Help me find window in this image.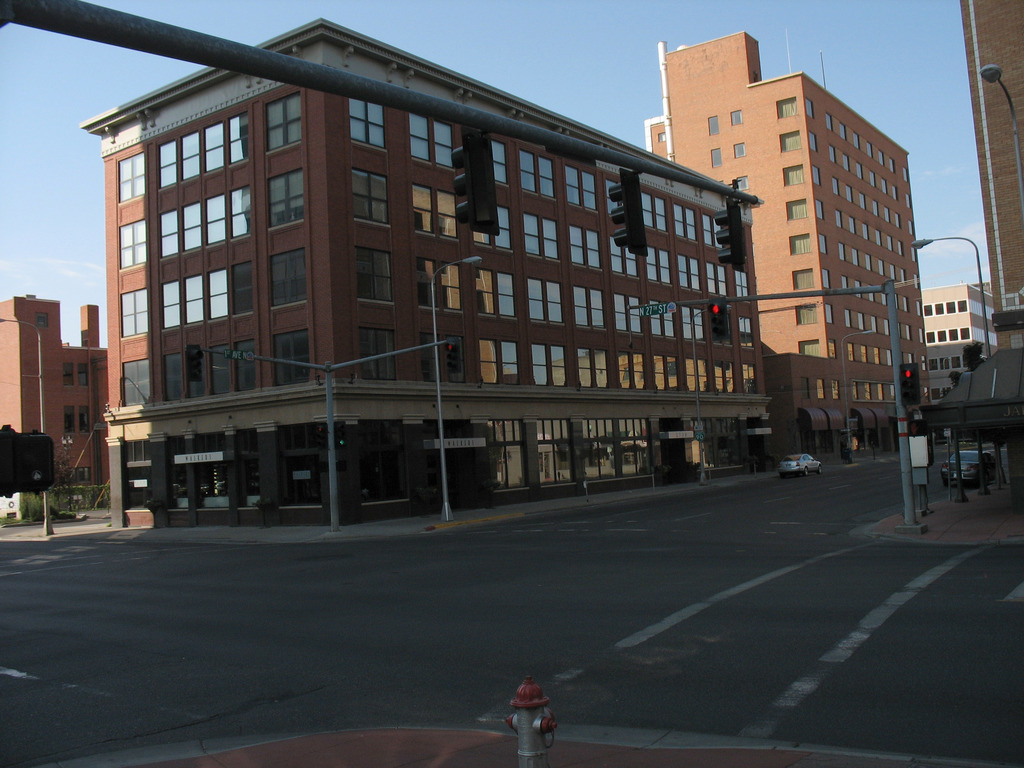
Found it: detection(568, 287, 604, 324).
